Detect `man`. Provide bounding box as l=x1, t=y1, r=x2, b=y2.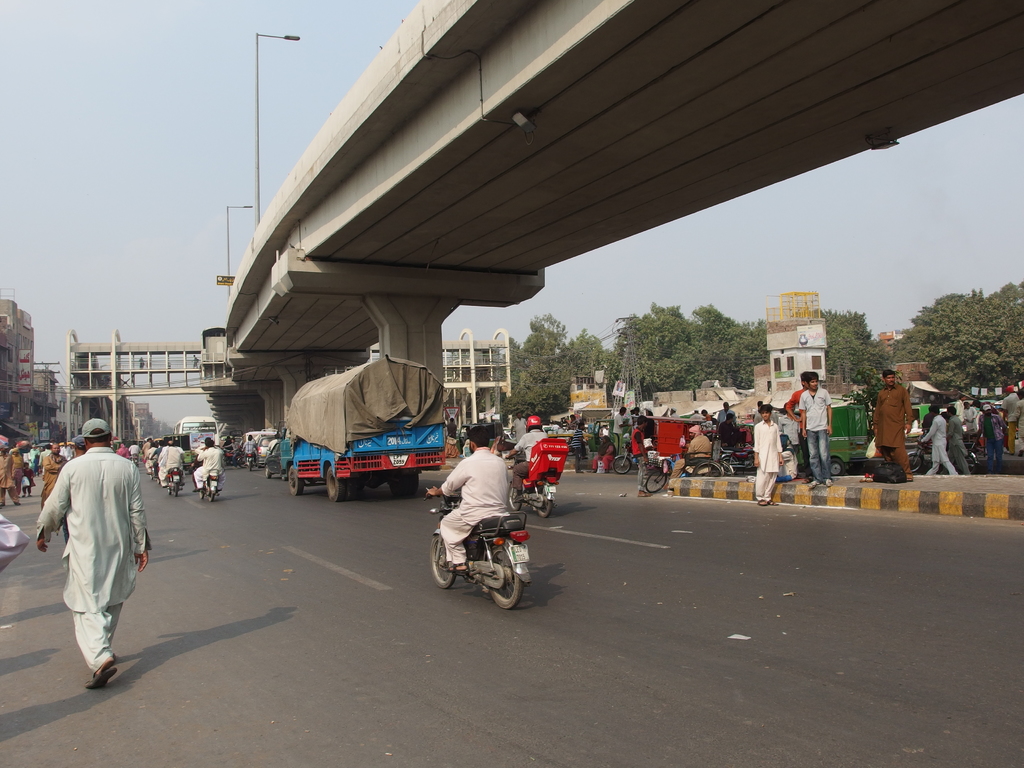
l=665, t=419, r=714, b=491.
